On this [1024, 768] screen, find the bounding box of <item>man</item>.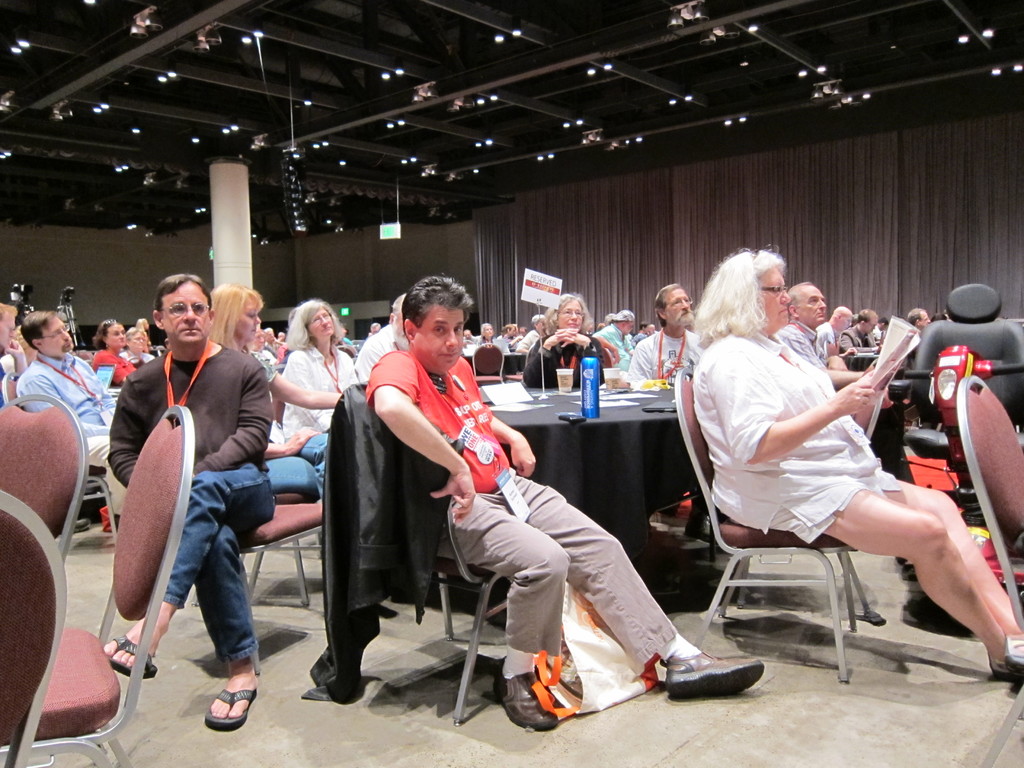
Bounding box: region(264, 328, 279, 355).
